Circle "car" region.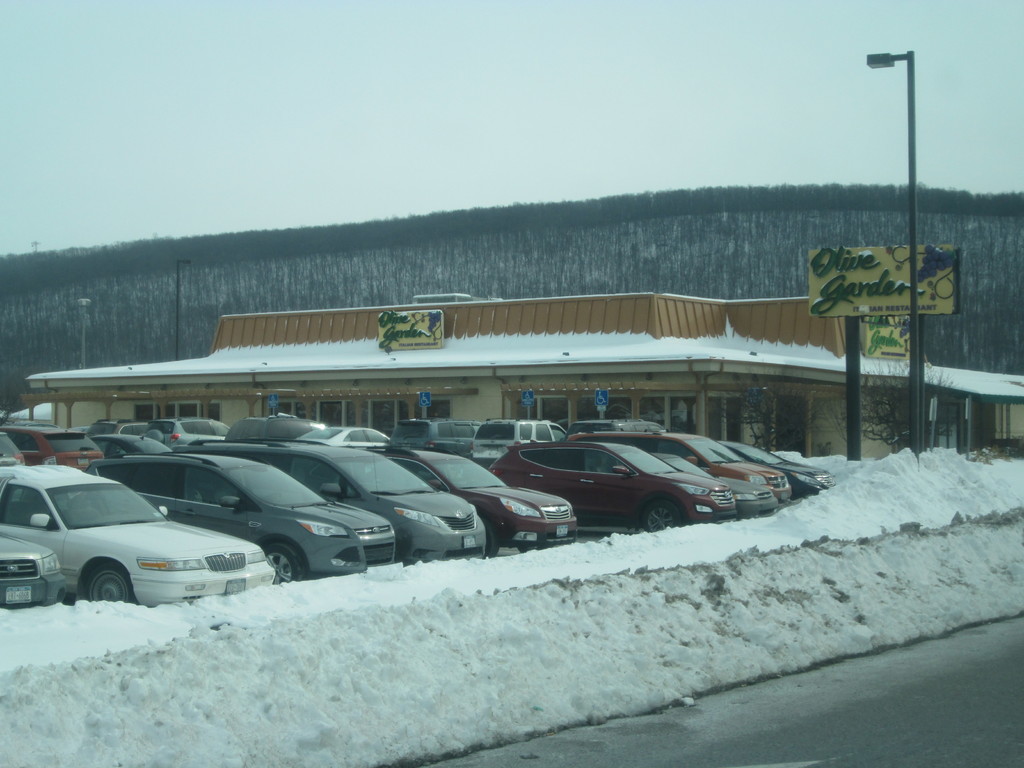
Region: 147/421/233/453.
